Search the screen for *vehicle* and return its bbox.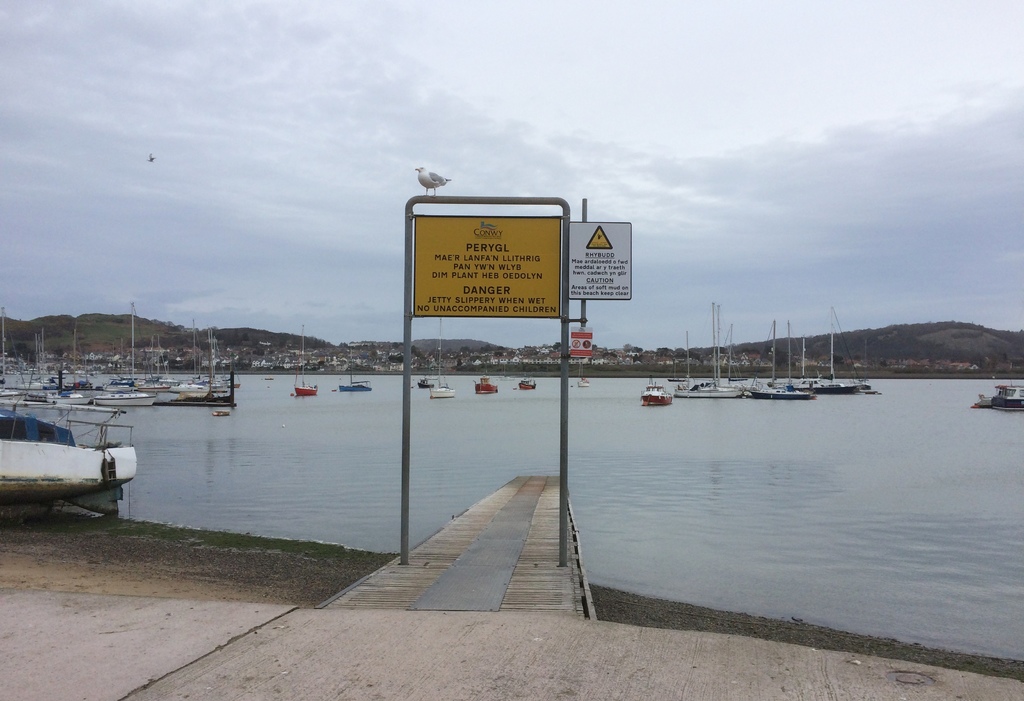
Found: rect(213, 364, 239, 393).
